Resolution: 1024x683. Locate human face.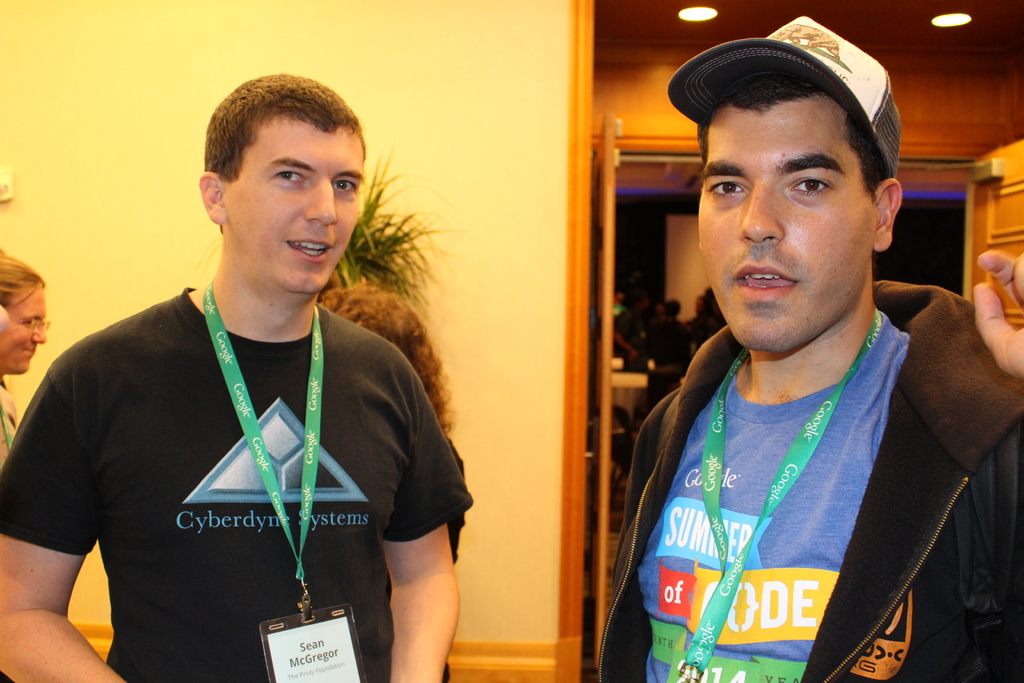
rect(0, 272, 49, 365).
